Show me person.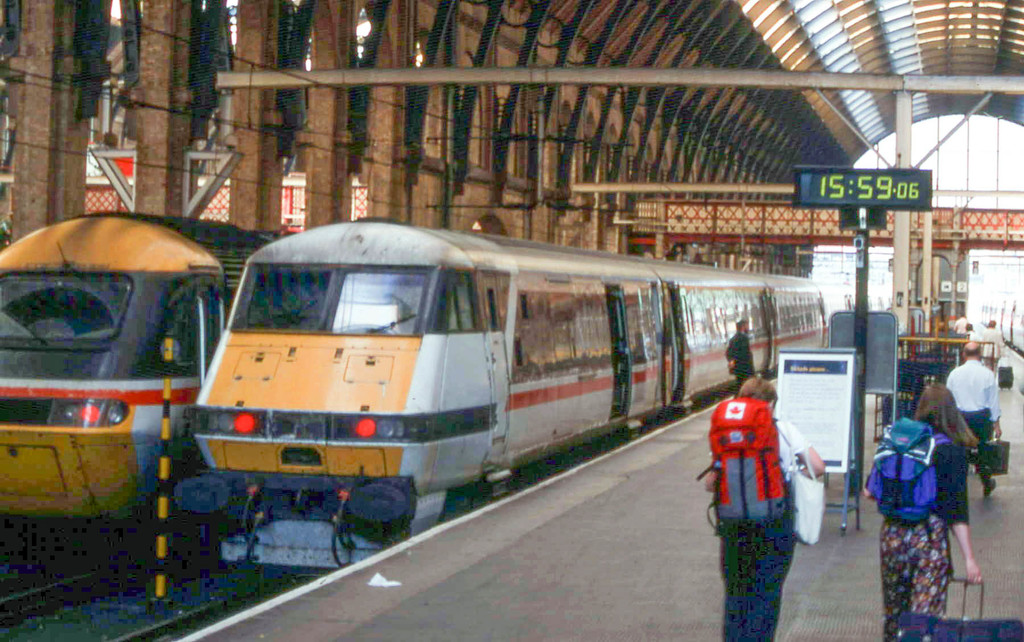
person is here: [952,316,963,341].
